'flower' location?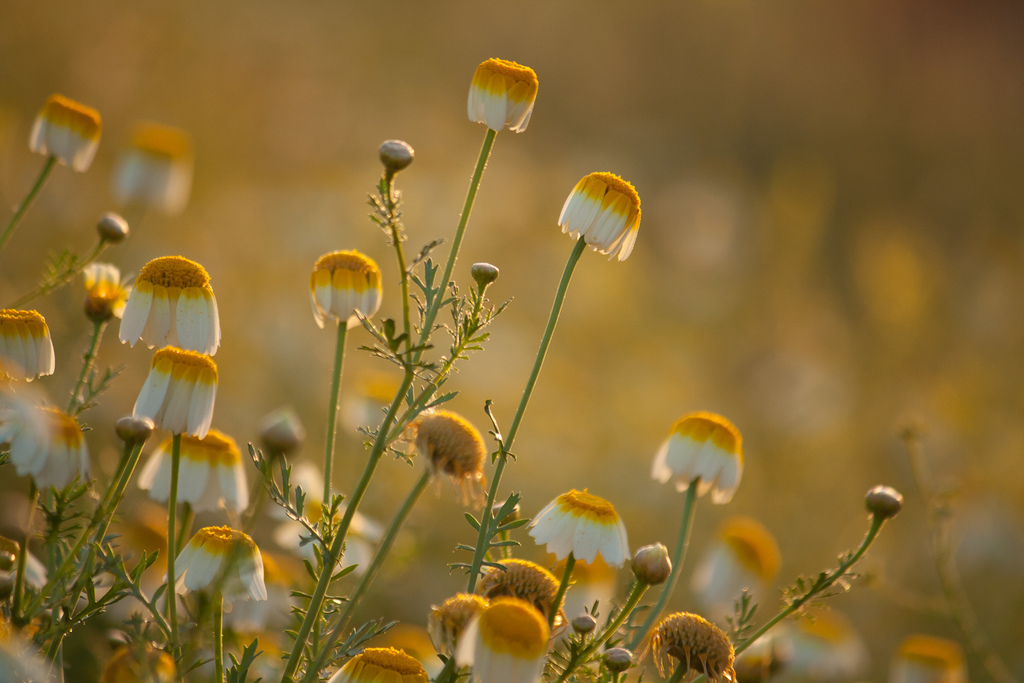
bbox=[340, 365, 413, 441]
